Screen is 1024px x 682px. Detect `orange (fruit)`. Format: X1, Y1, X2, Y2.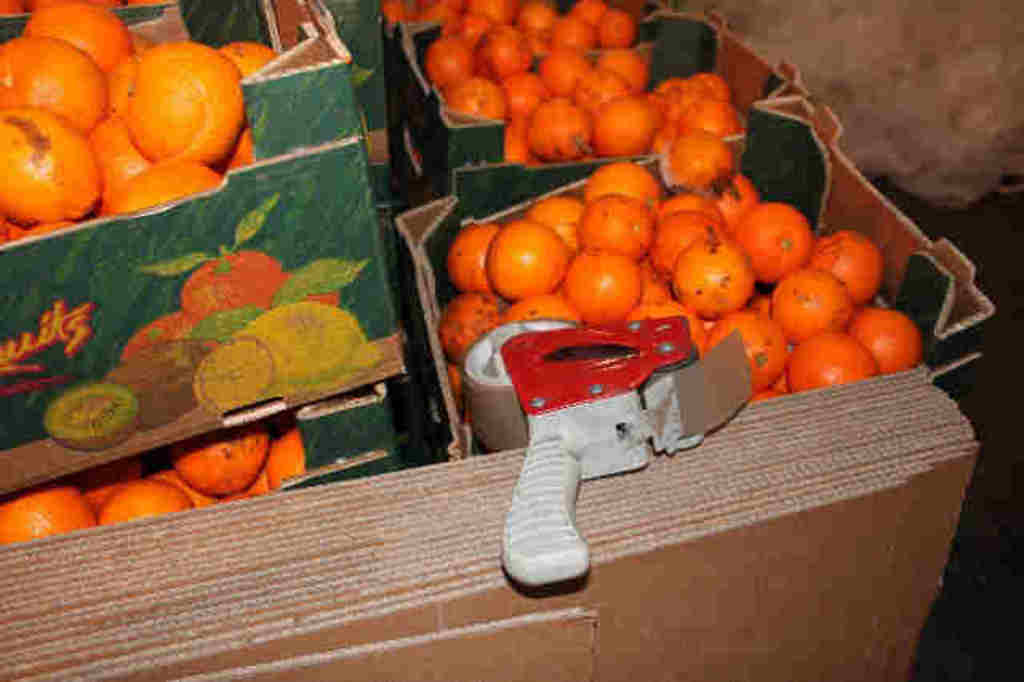
584, 200, 650, 261.
